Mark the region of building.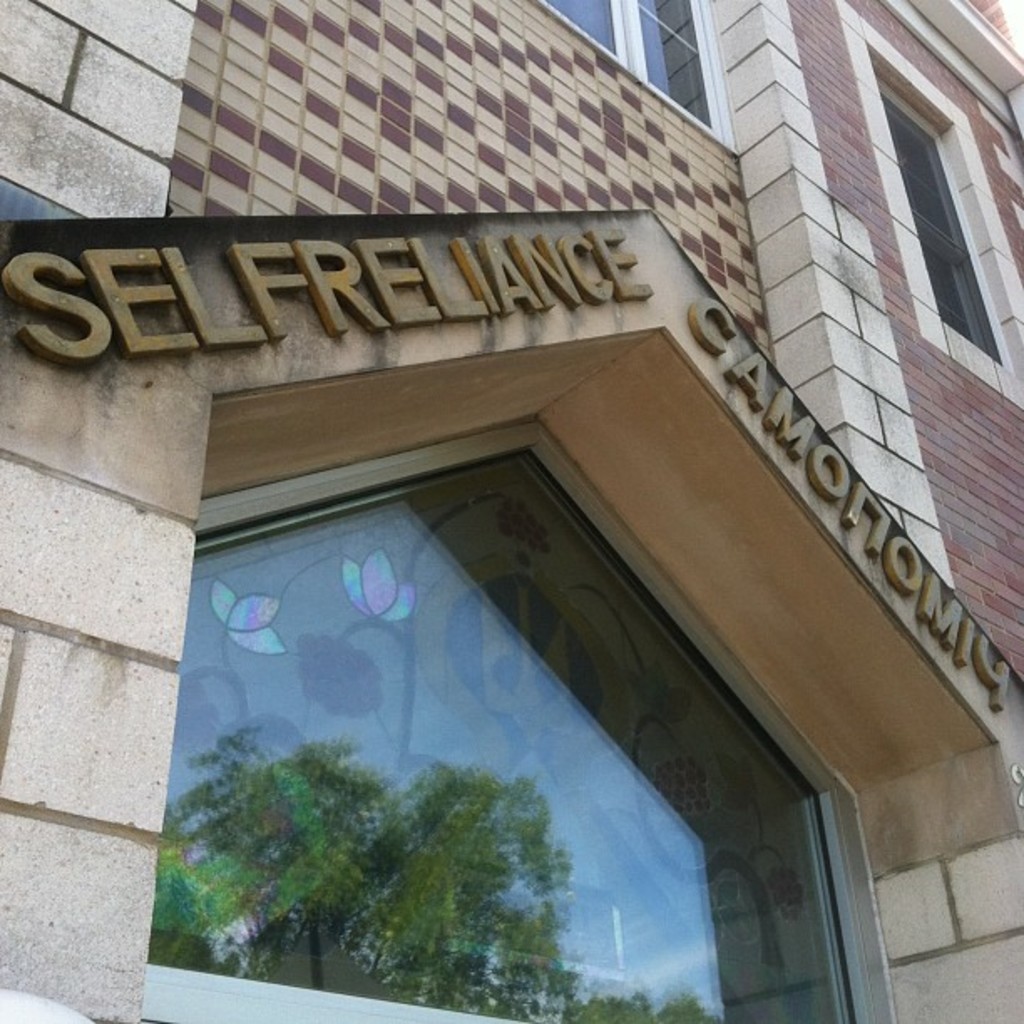
Region: Rect(0, 0, 1022, 1022).
